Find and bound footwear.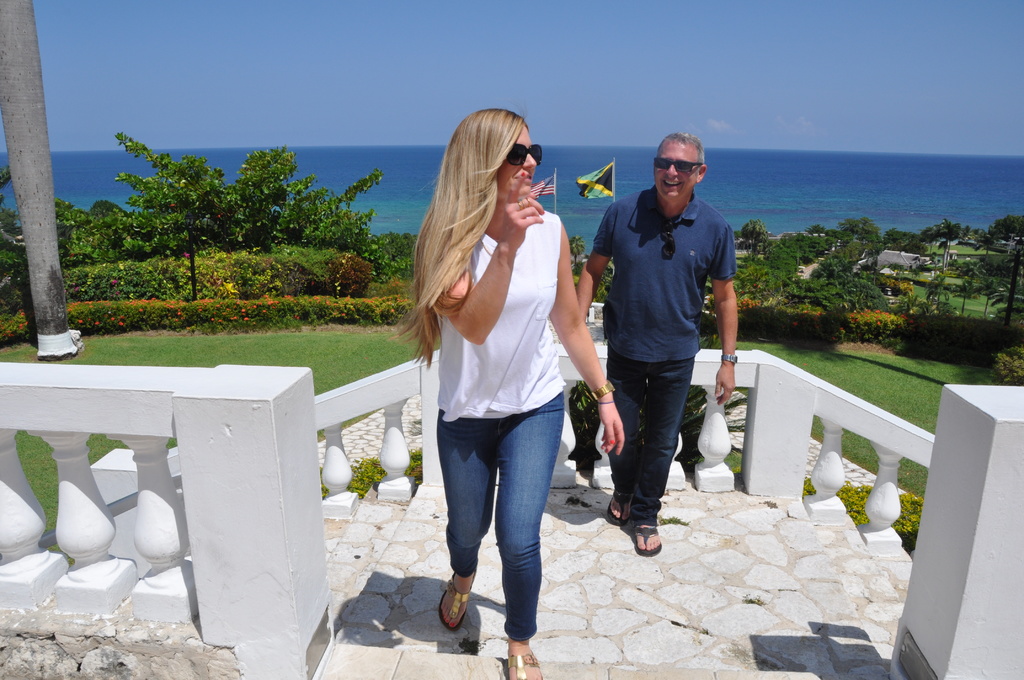
Bound: {"left": 438, "top": 569, "right": 481, "bottom": 629}.
